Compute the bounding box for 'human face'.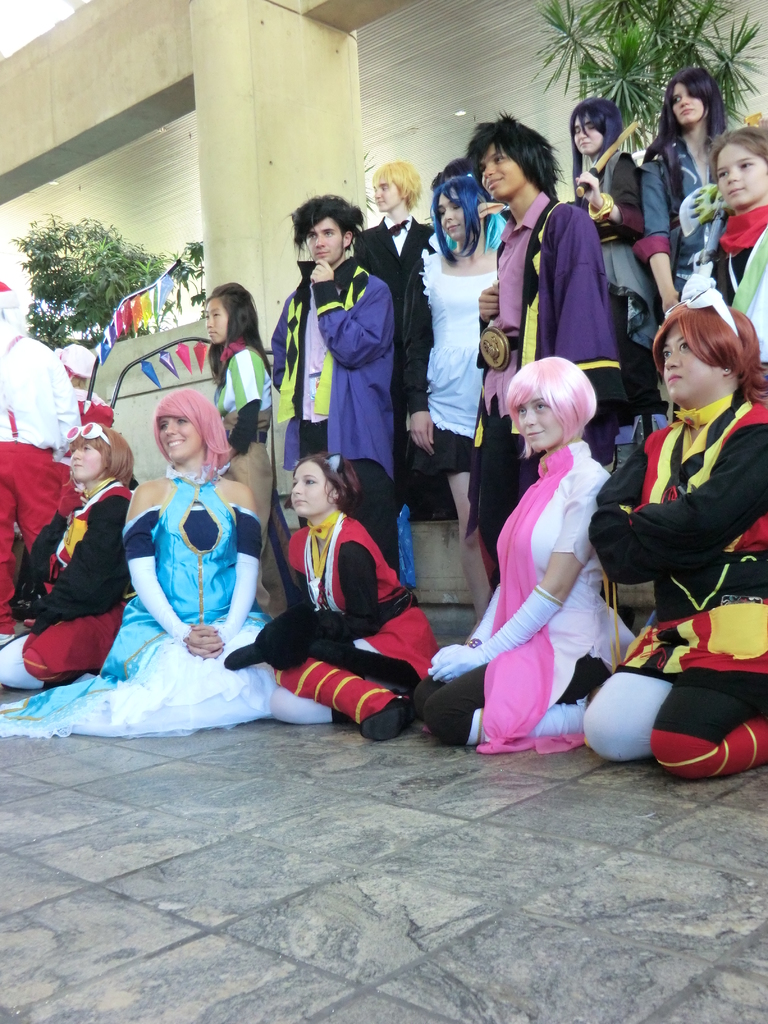
region(675, 83, 707, 124).
